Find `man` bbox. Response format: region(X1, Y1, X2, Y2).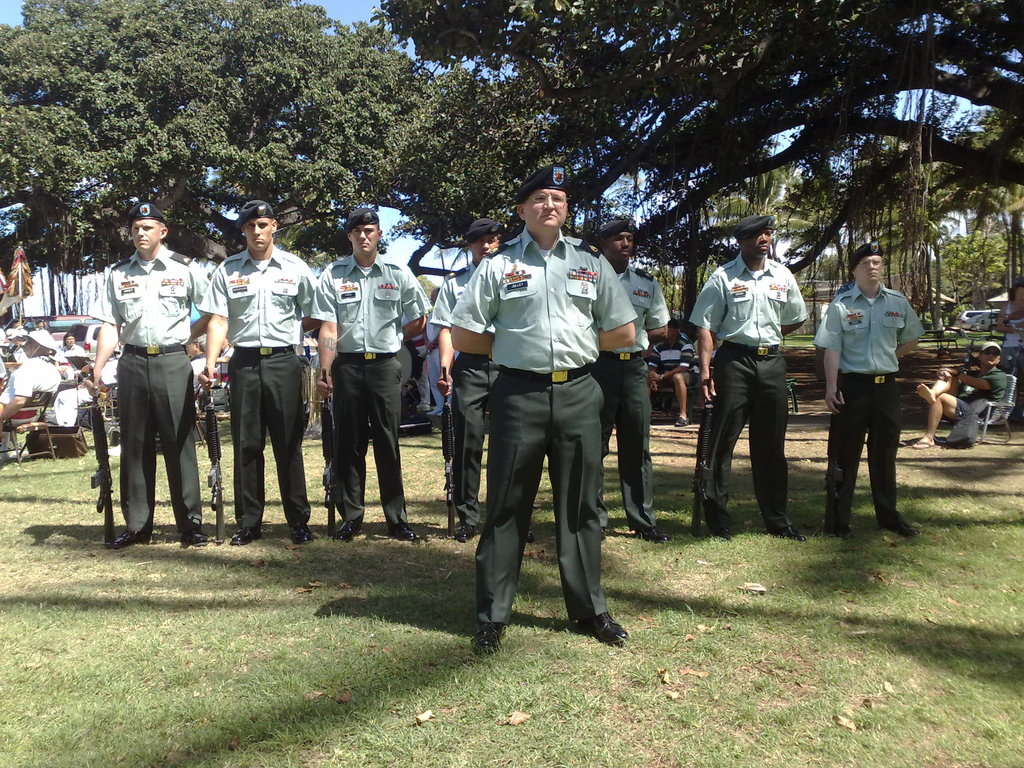
region(206, 200, 324, 542).
